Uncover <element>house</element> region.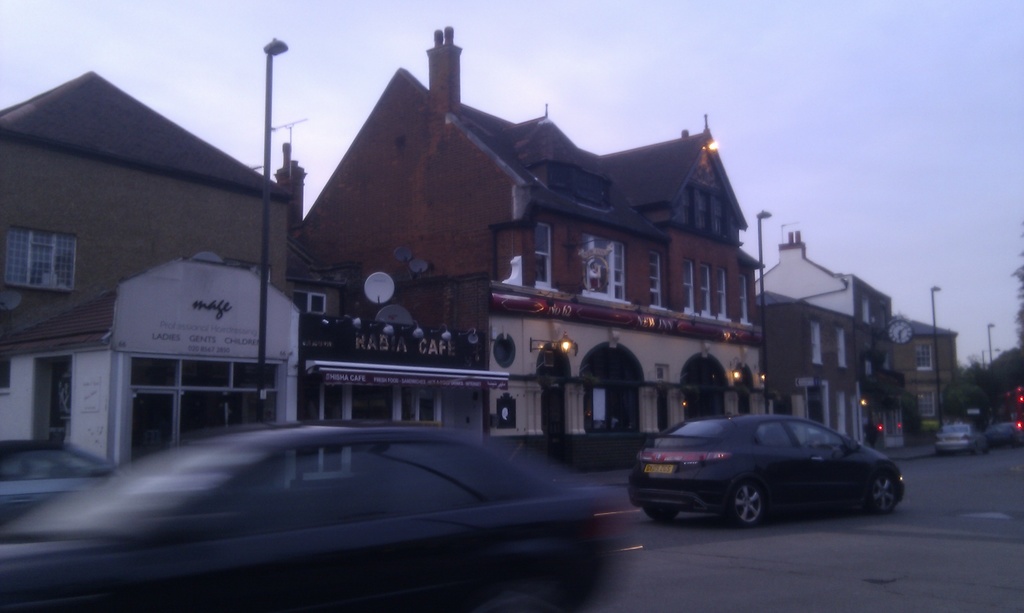
Uncovered: <box>0,70,300,474</box>.
